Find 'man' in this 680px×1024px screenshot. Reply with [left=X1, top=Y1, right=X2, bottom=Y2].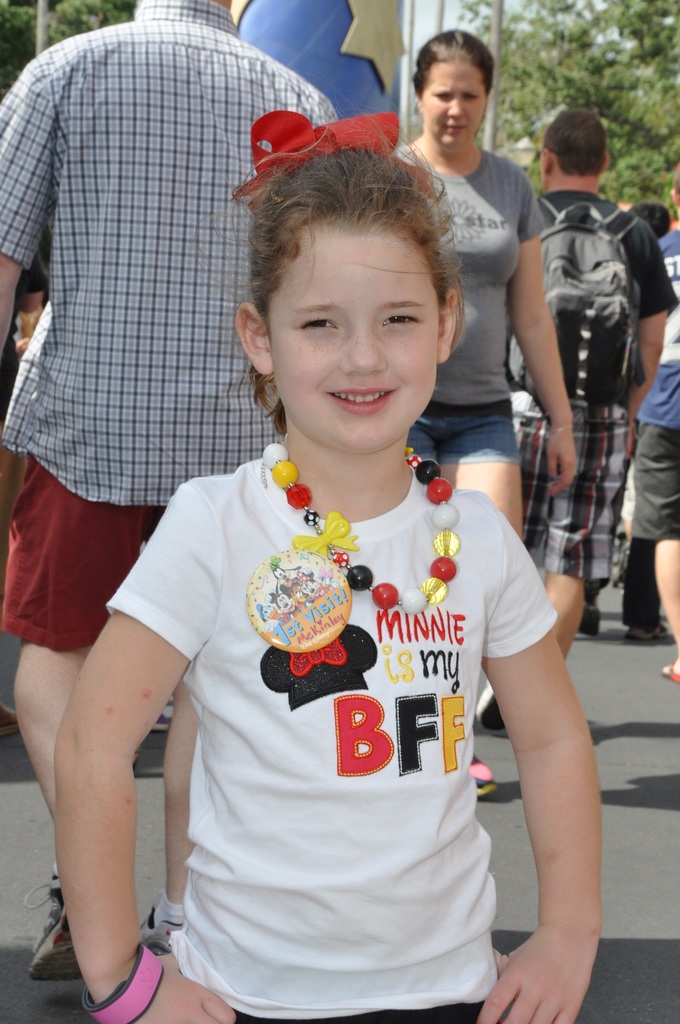
[left=500, top=97, right=670, bottom=623].
